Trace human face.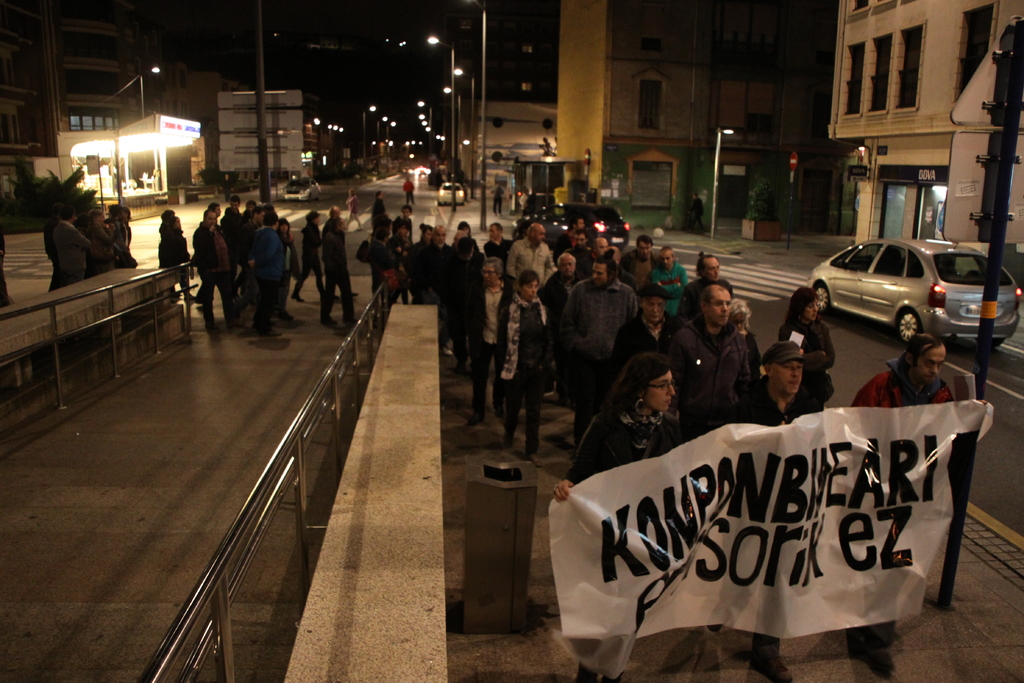
Traced to {"x1": 920, "y1": 347, "x2": 945, "y2": 386}.
